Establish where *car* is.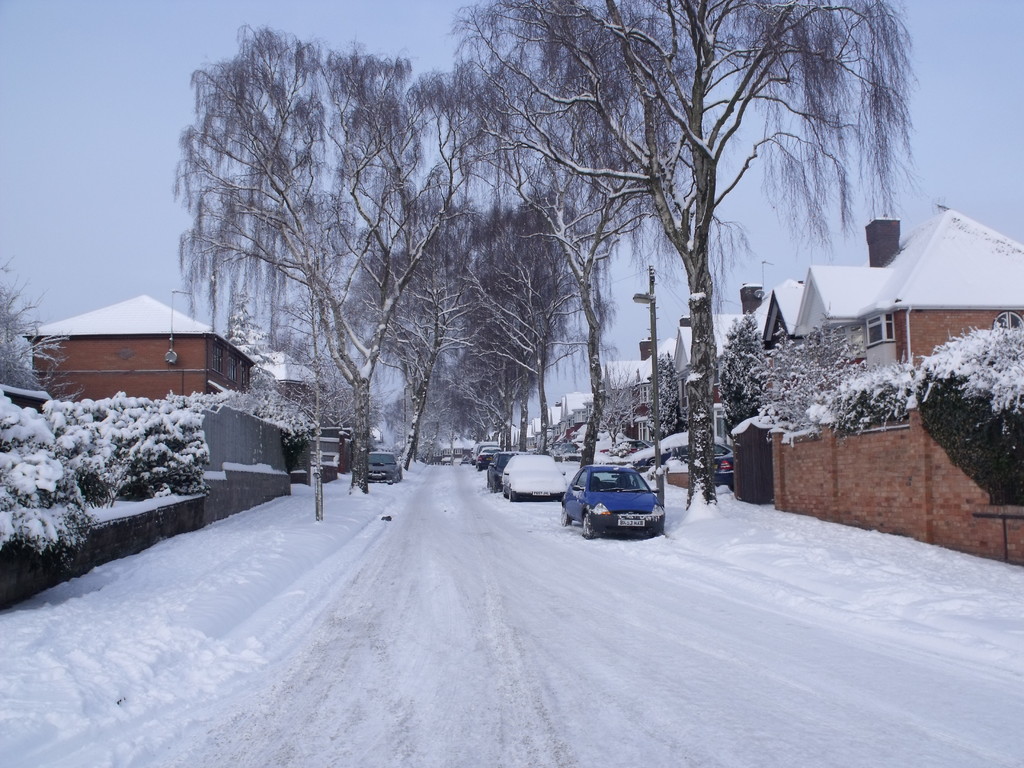
Established at <box>559,461,668,543</box>.
